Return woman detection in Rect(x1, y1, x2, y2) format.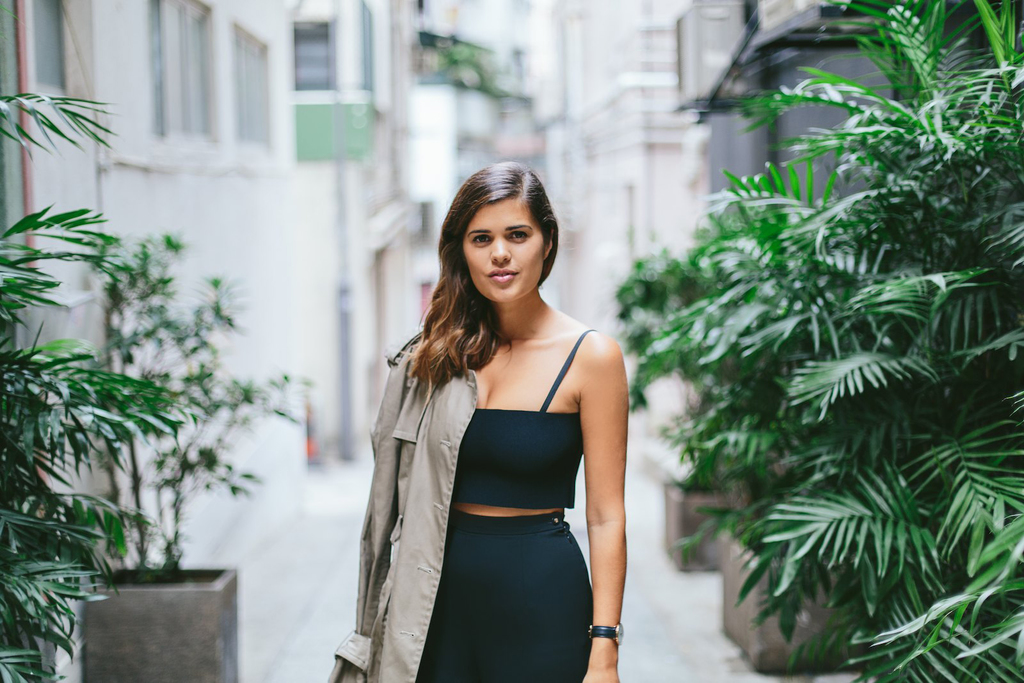
Rect(353, 164, 644, 677).
